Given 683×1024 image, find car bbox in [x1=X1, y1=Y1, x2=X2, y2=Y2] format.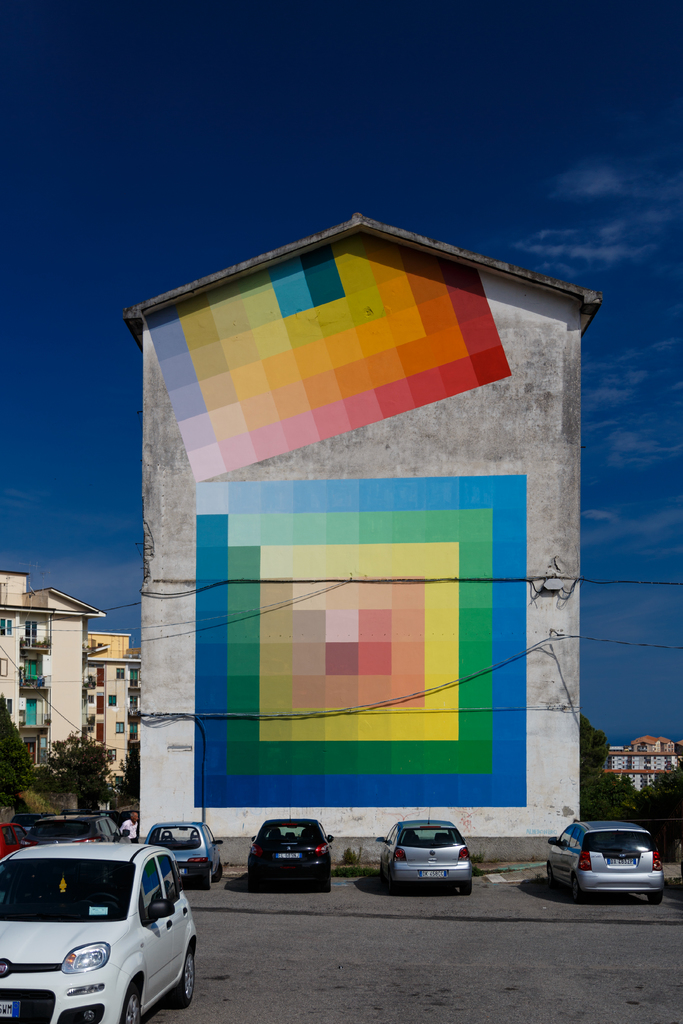
[x1=384, y1=824, x2=472, y2=886].
